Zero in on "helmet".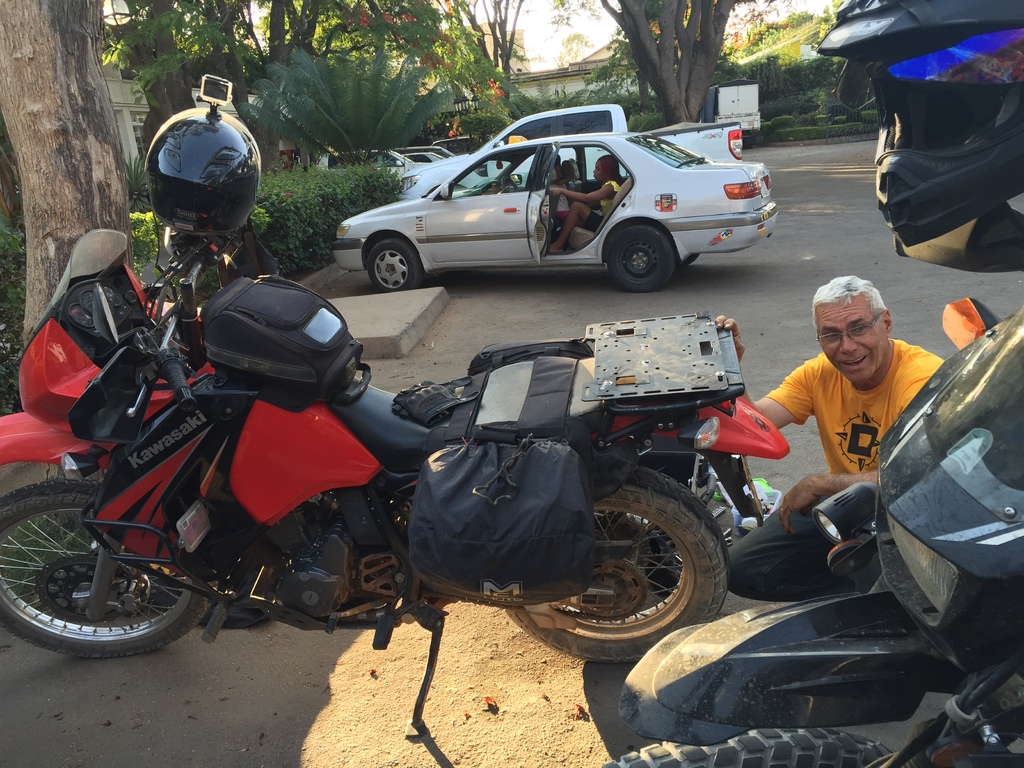
Zeroed in: rect(813, 0, 1023, 250).
